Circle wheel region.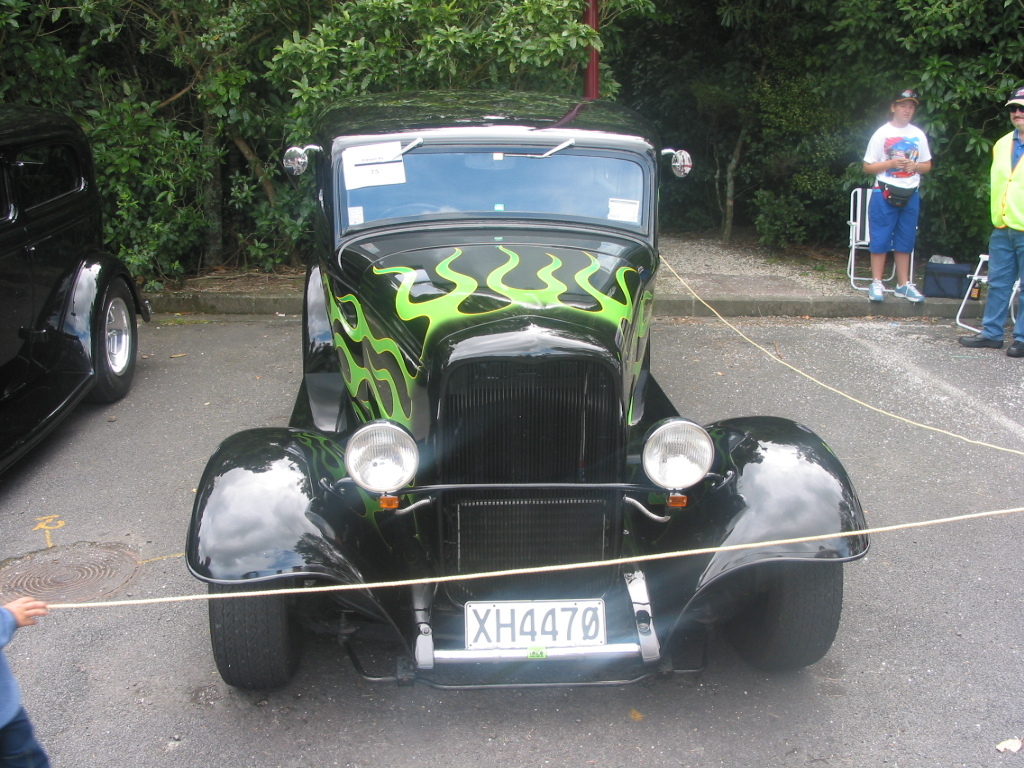
Region: bbox=[209, 586, 298, 692].
